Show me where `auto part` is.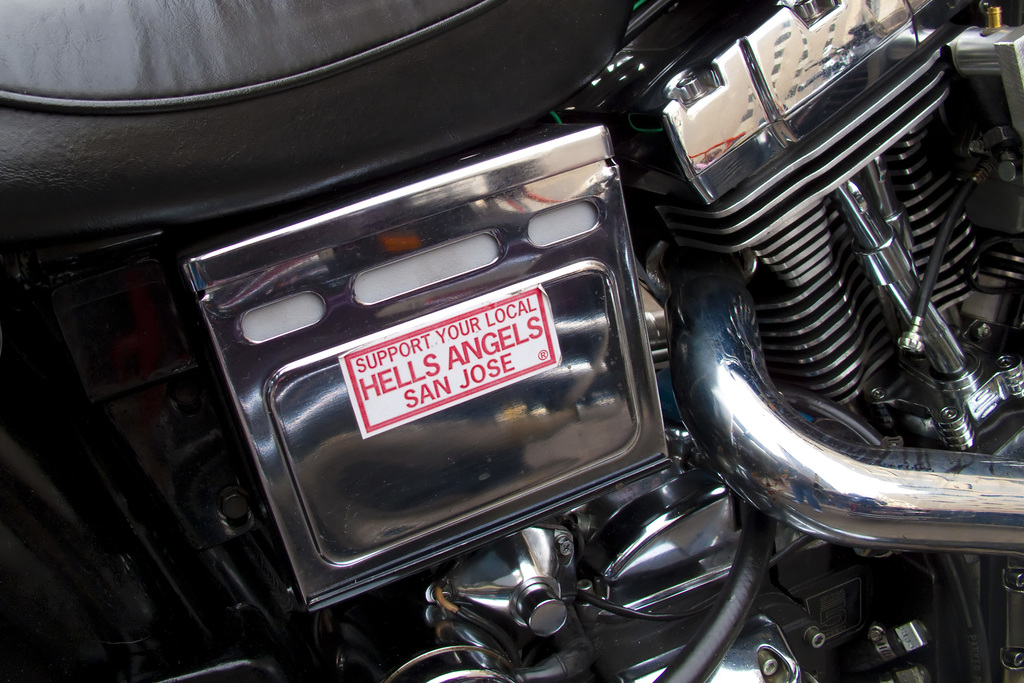
`auto part` is at [left=0, top=0, right=1023, bottom=682].
